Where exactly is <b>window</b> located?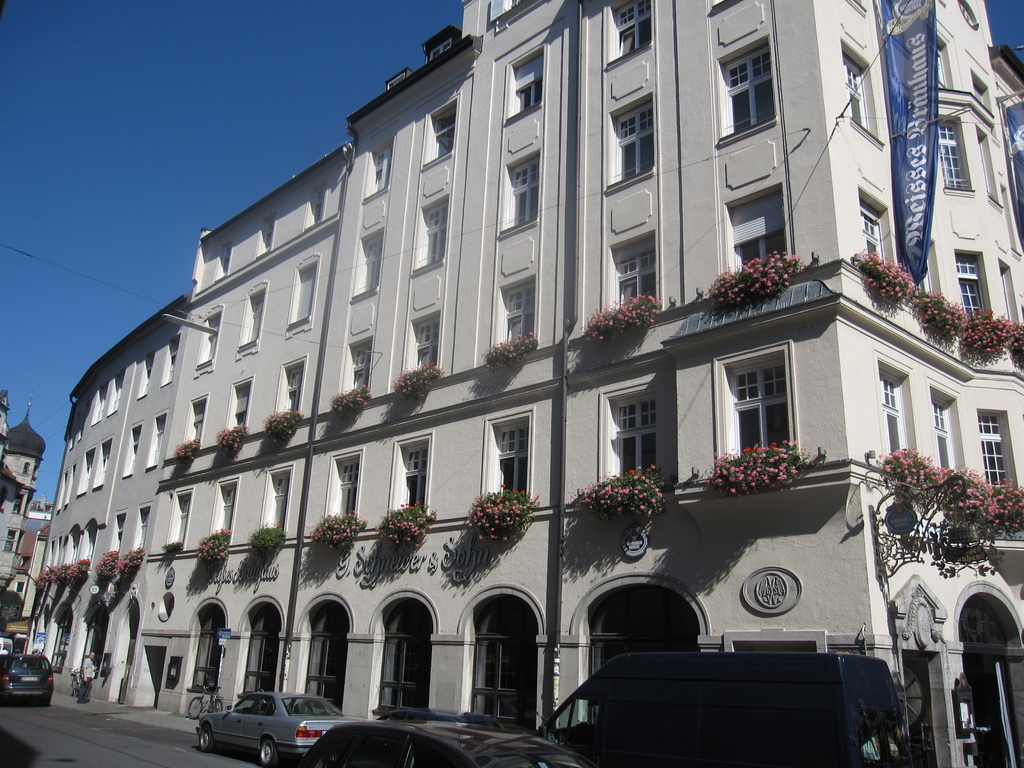
Its bounding box is bbox=[396, 433, 435, 525].
